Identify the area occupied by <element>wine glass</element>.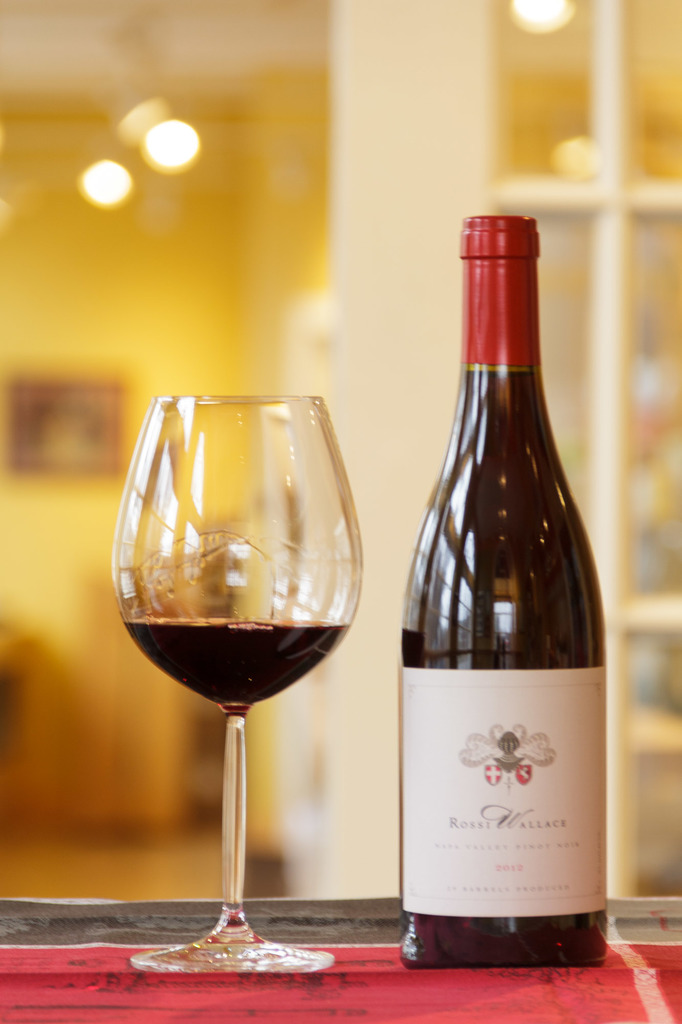
Area: (108, 397, 370, 996).
